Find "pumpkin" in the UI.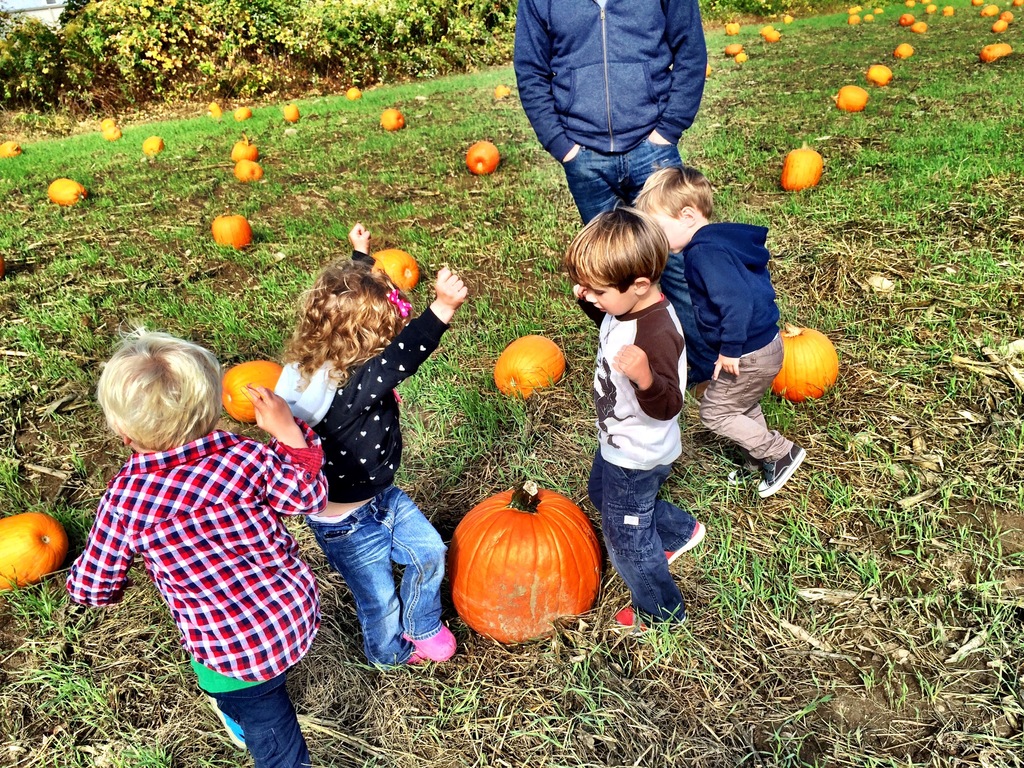
UI element at (x1=737, y1=51, x2=749, y2=61).
